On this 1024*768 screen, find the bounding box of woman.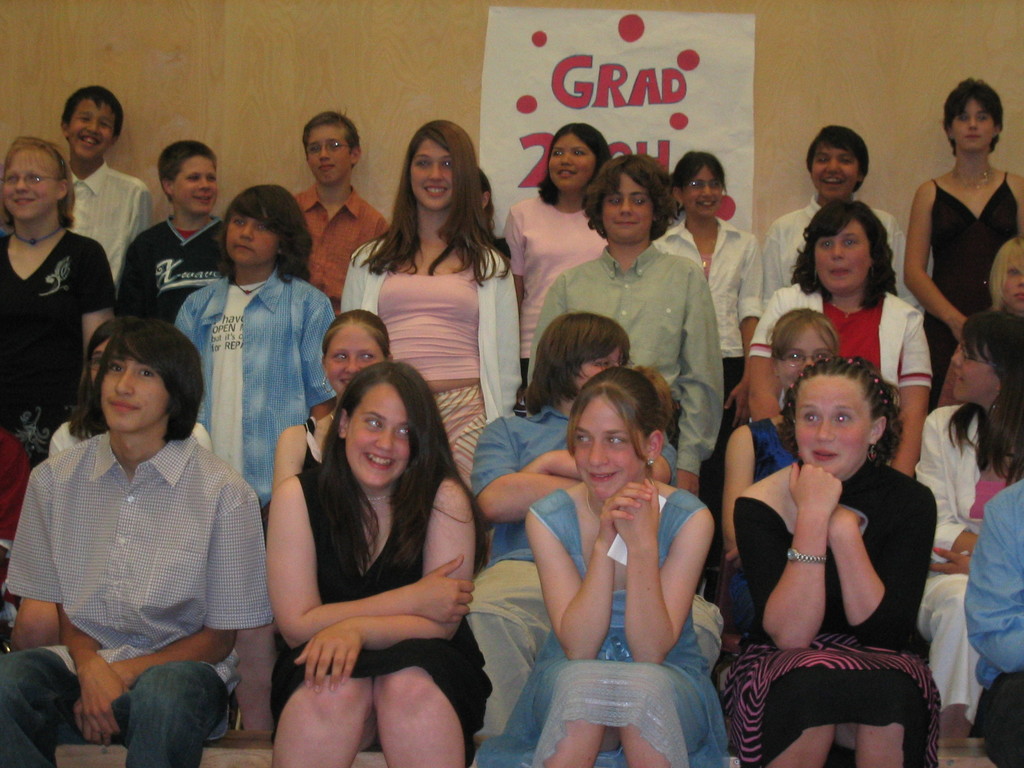
Bounding box: Rect(48, 319, 211, 459).
